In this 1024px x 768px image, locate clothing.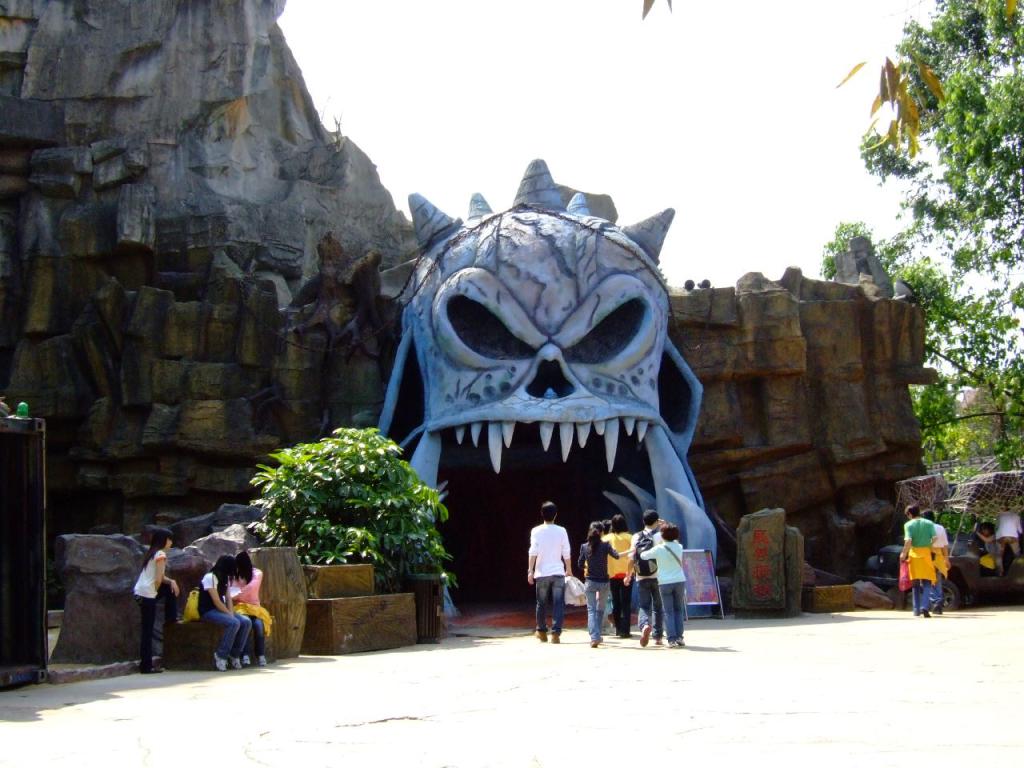
Bounding box: {"left": 605, "top": 533, "right": 630, "bottom": 629}.
